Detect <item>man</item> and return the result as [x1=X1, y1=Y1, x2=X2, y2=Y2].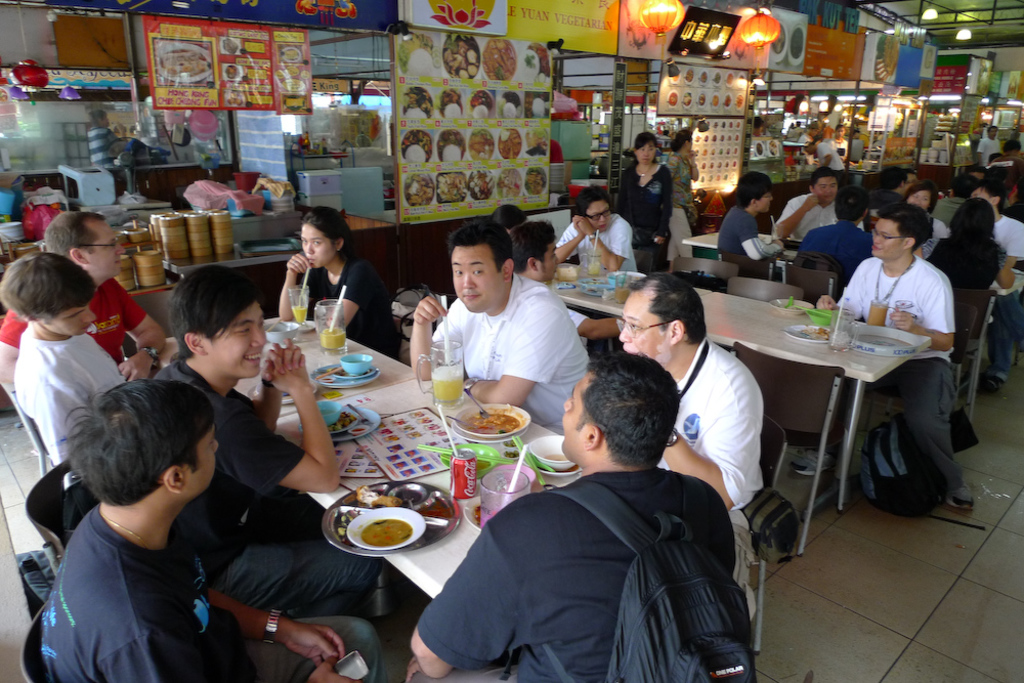
[x1=797, y1=185, x2=874, y2=276].
